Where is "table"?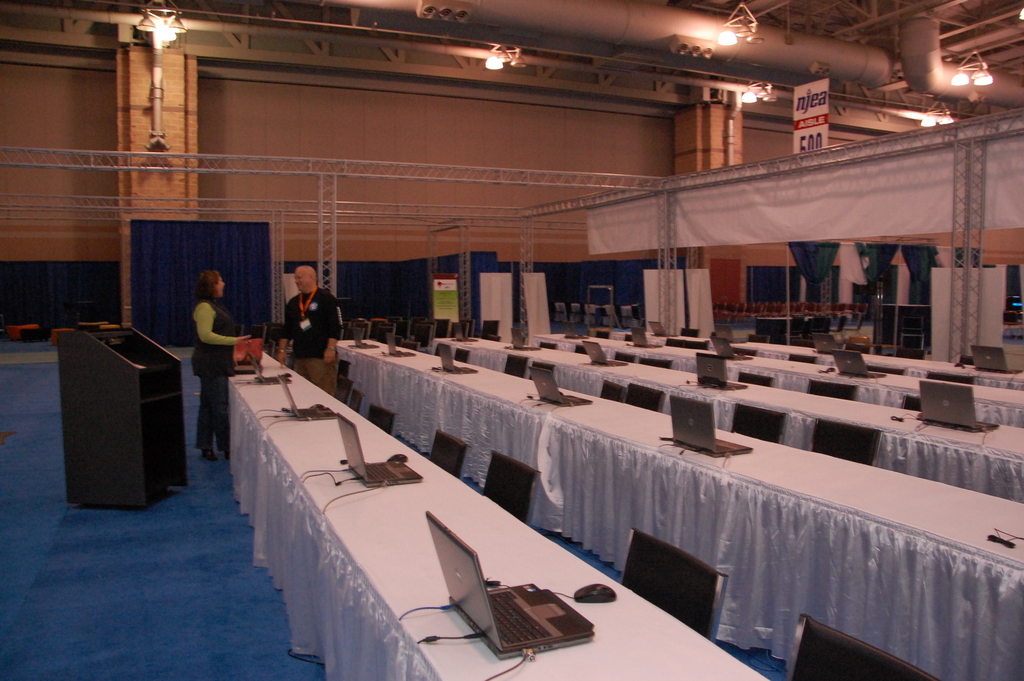
(598, 340, 1023, 429).
